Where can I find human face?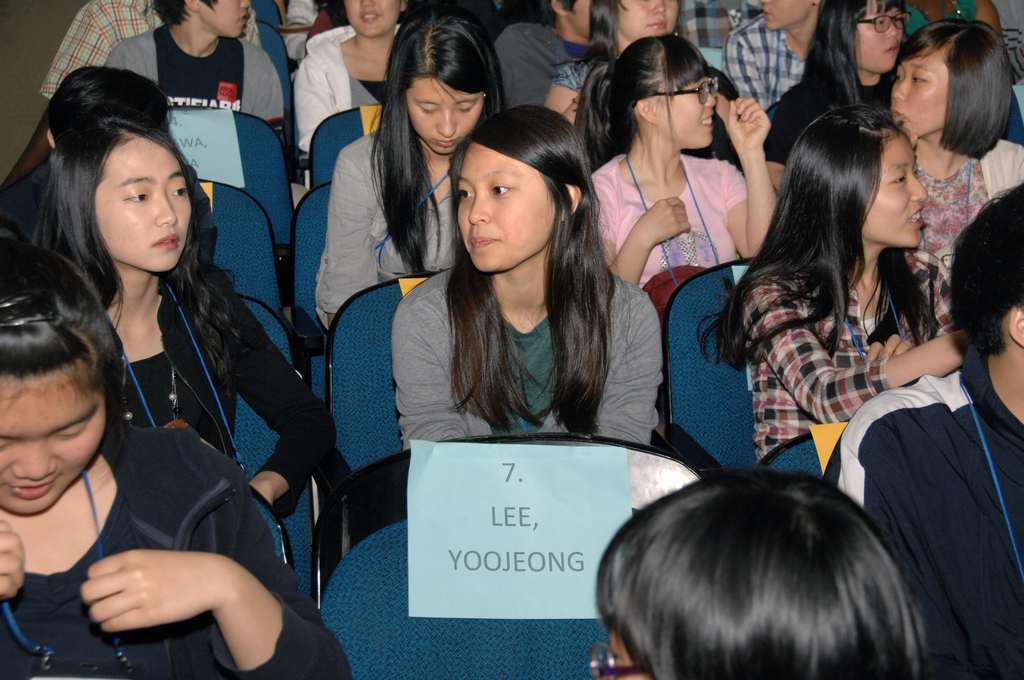
You can find it at select_region(858, 2, 904, 72).
